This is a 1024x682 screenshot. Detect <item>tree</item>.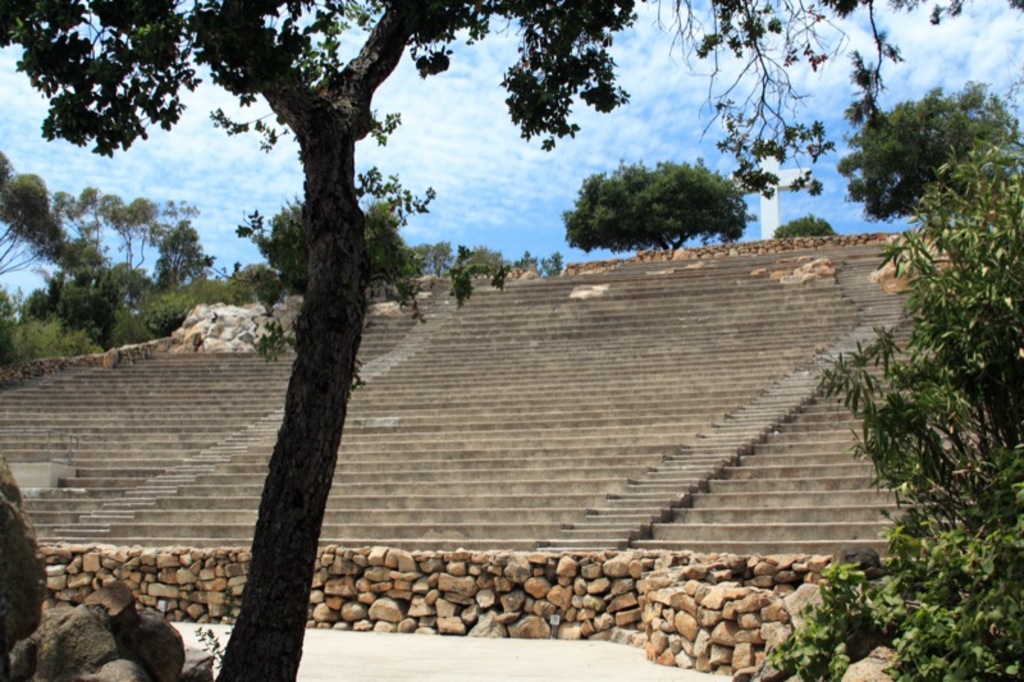
[727,184,1015,681].
